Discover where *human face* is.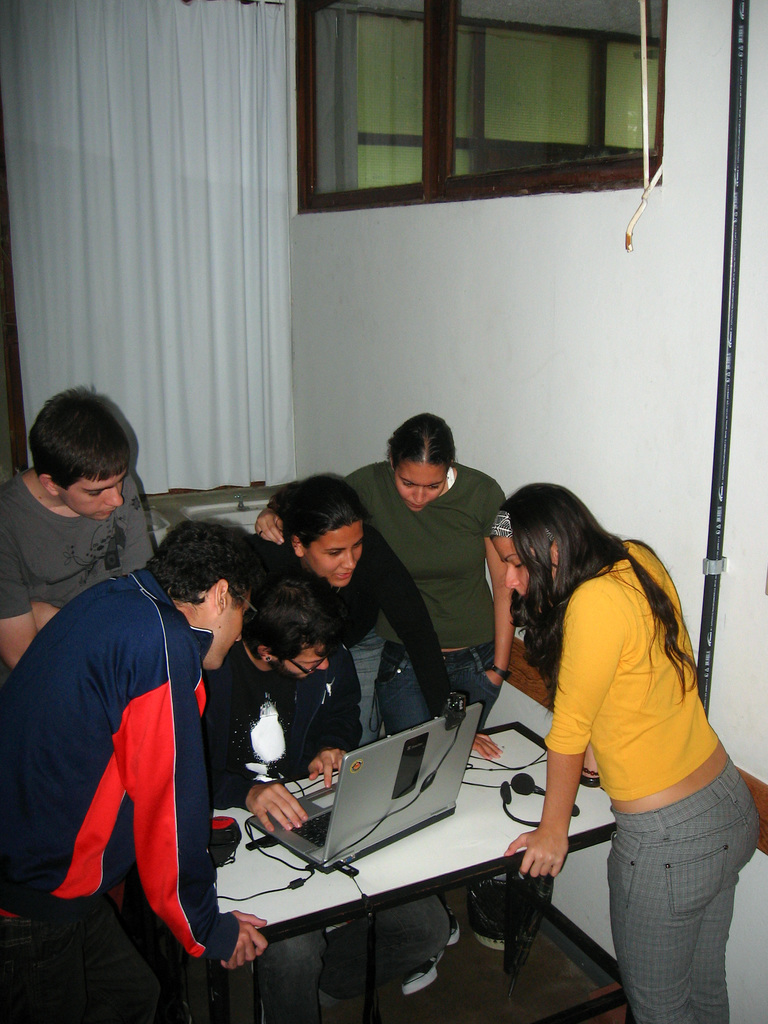
Discovered at [304, 529, 362, 592].
